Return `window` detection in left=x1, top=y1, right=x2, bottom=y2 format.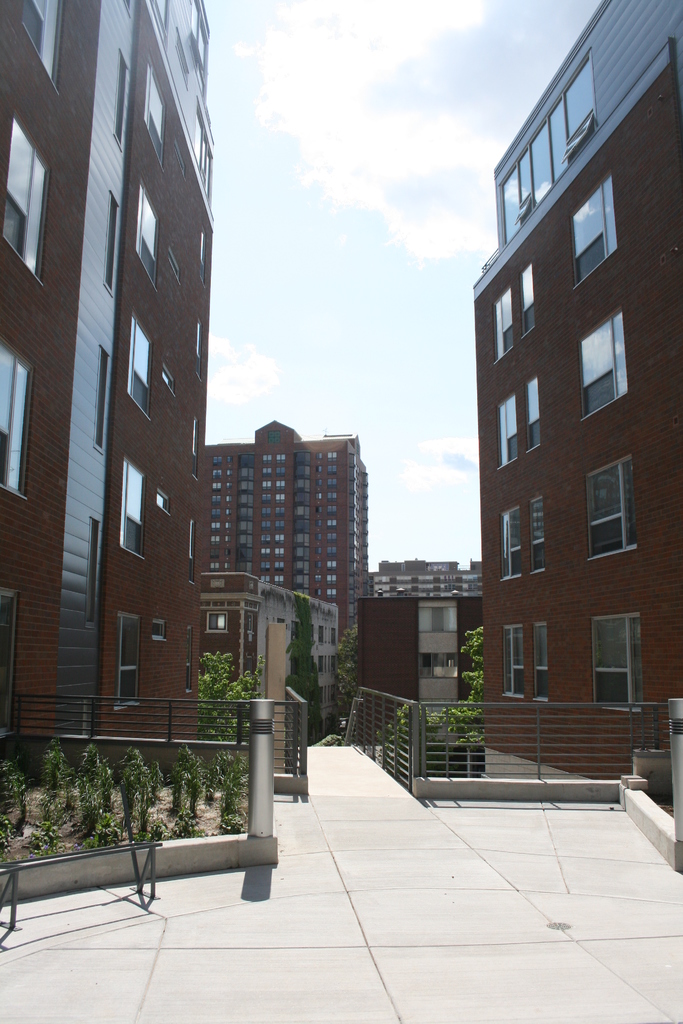
left=224, top=520, right=231, bottom=532.
